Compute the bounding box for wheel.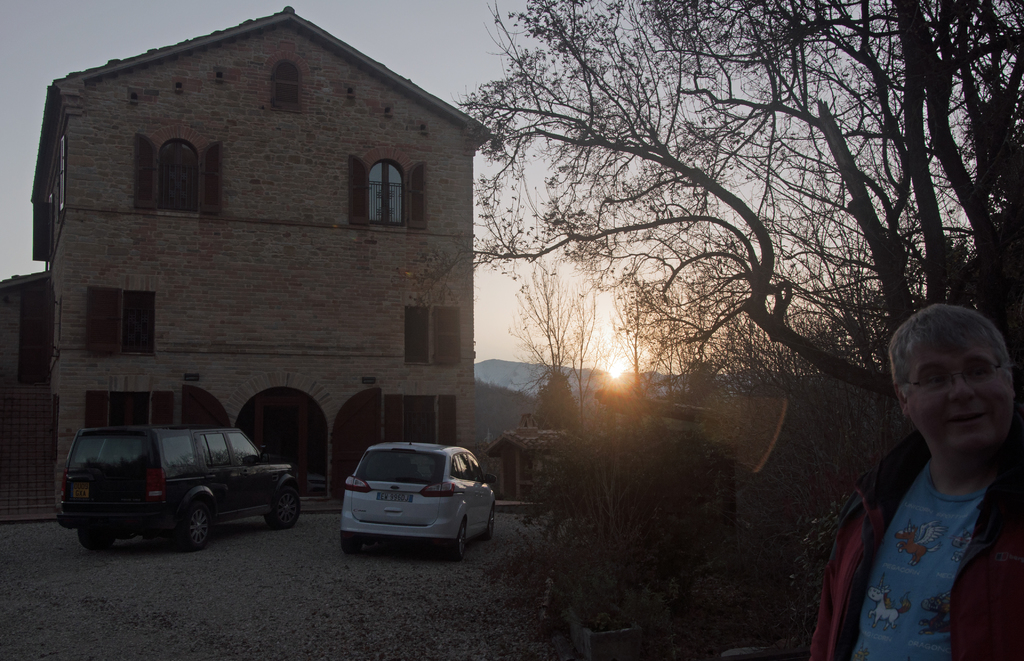
bbox(489, 505, 499, 540).
